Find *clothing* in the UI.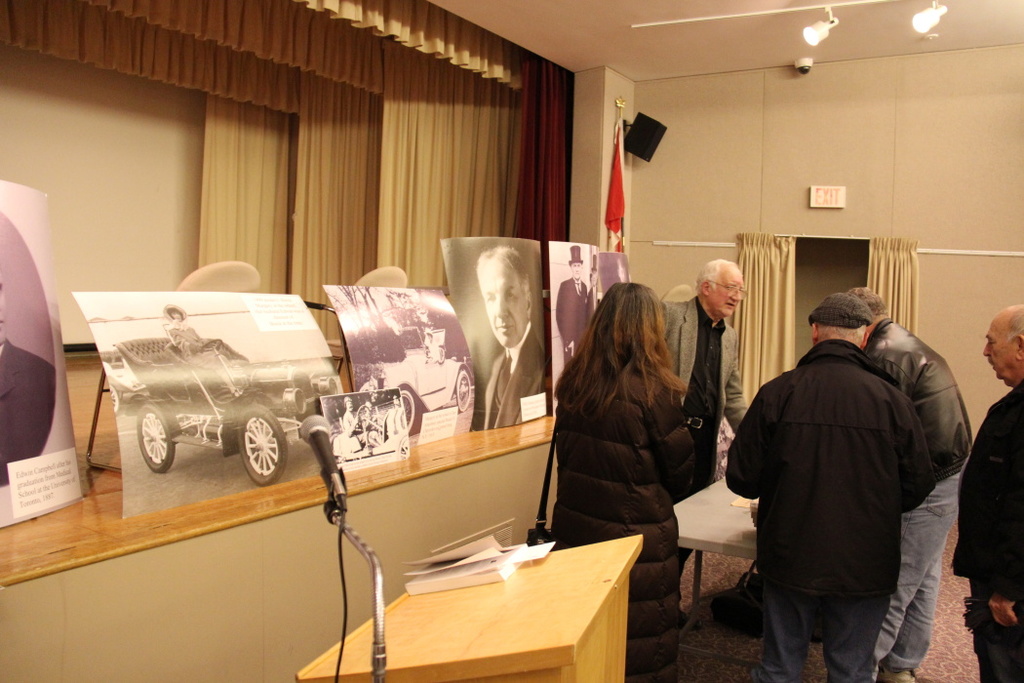
UI element at (156,322,247,396).
